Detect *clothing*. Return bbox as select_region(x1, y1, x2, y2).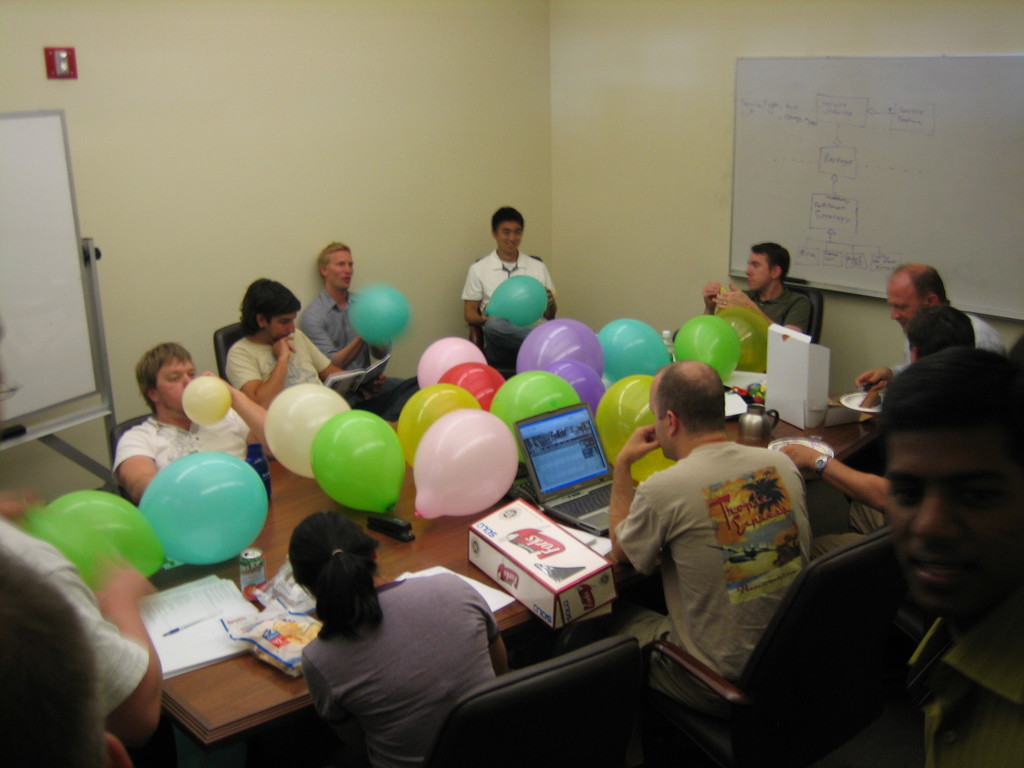
select_region(613, 422, 838, 645).
